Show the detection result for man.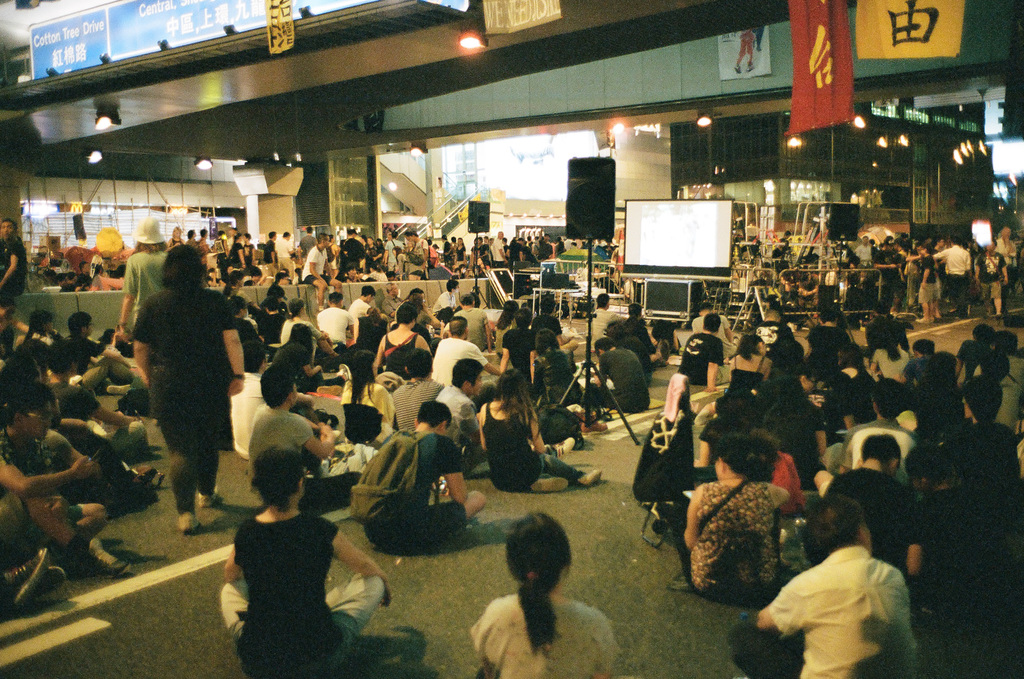
box(432, 316, 503, 380).
